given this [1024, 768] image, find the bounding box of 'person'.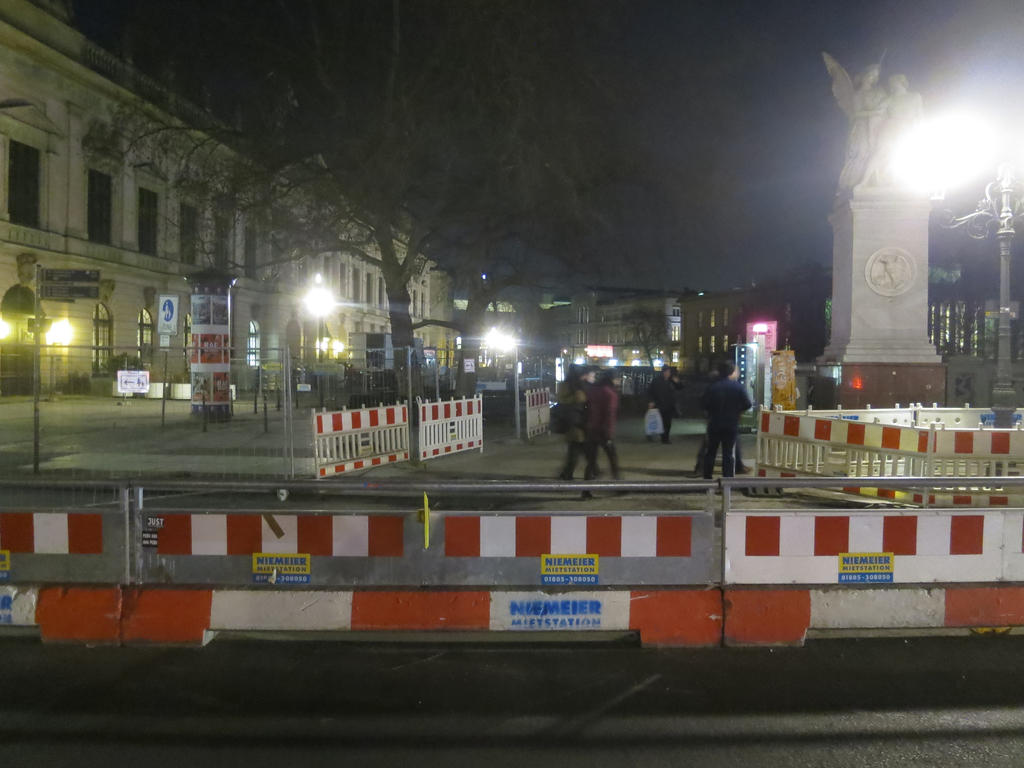
l=639, t=359, r=678, b=445.
